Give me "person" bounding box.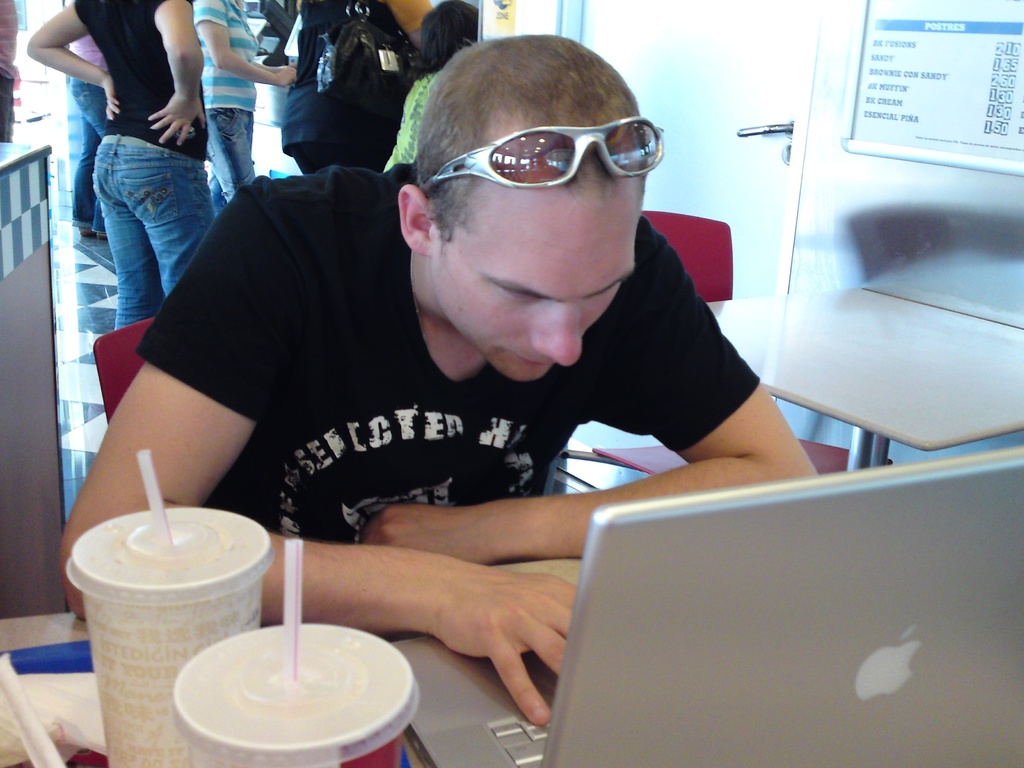
l=23, t=0, r=211, b=327.
